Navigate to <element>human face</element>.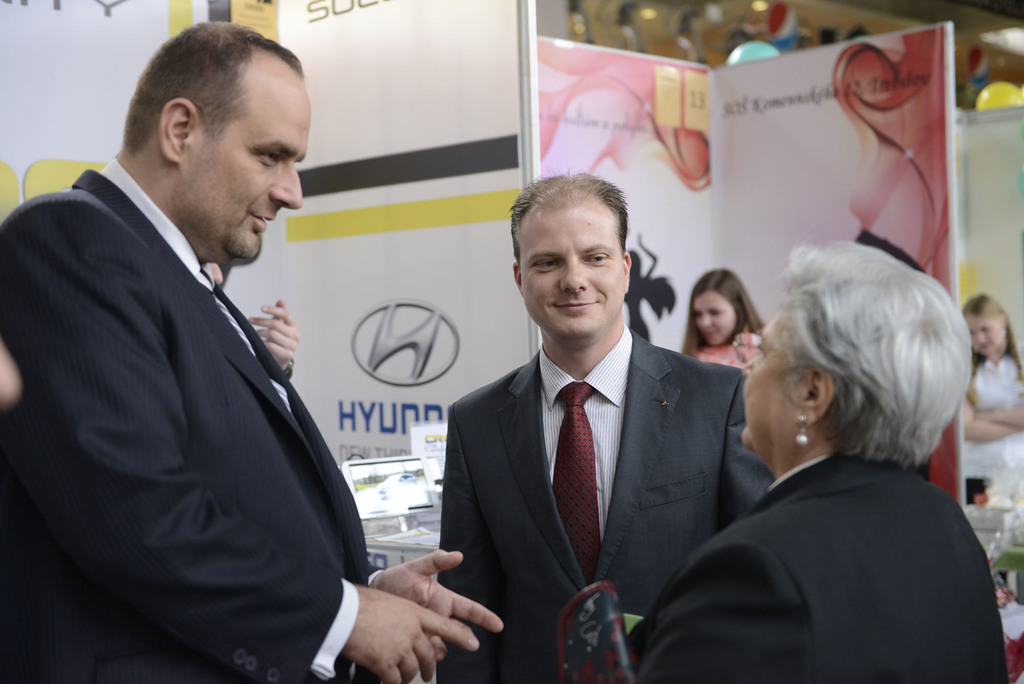
Navigation target: rect(522, 196, 632, 334).
